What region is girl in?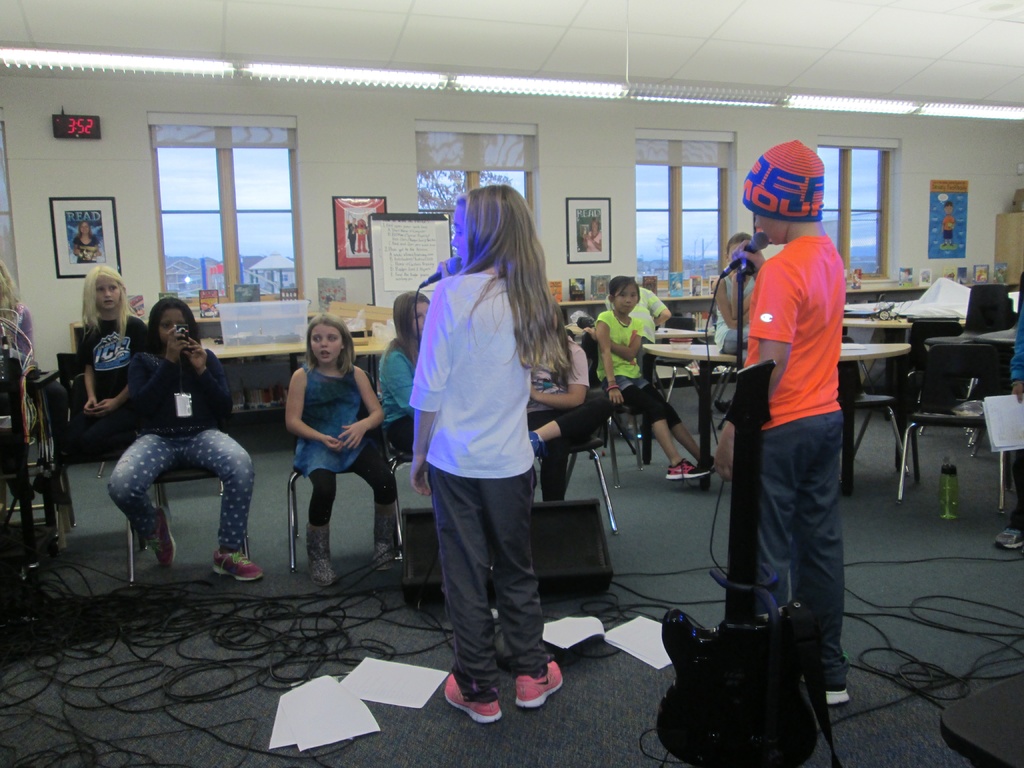
(408,180,571,722).
